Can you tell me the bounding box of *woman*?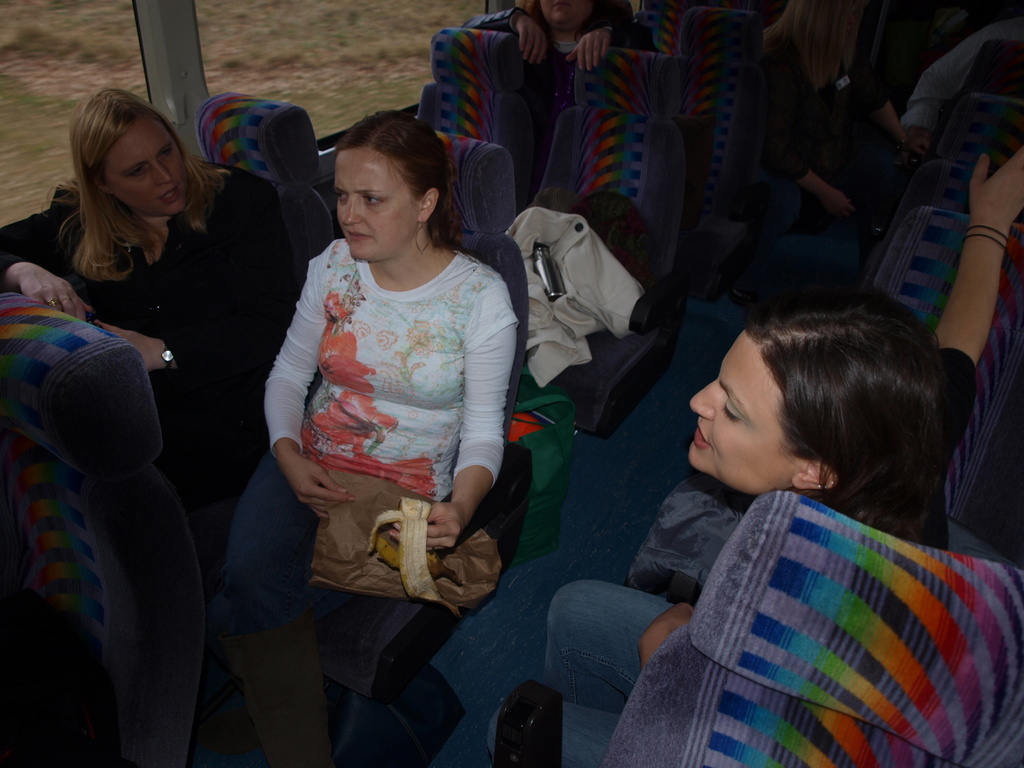
bbox=(251, 117, 525, 643).
